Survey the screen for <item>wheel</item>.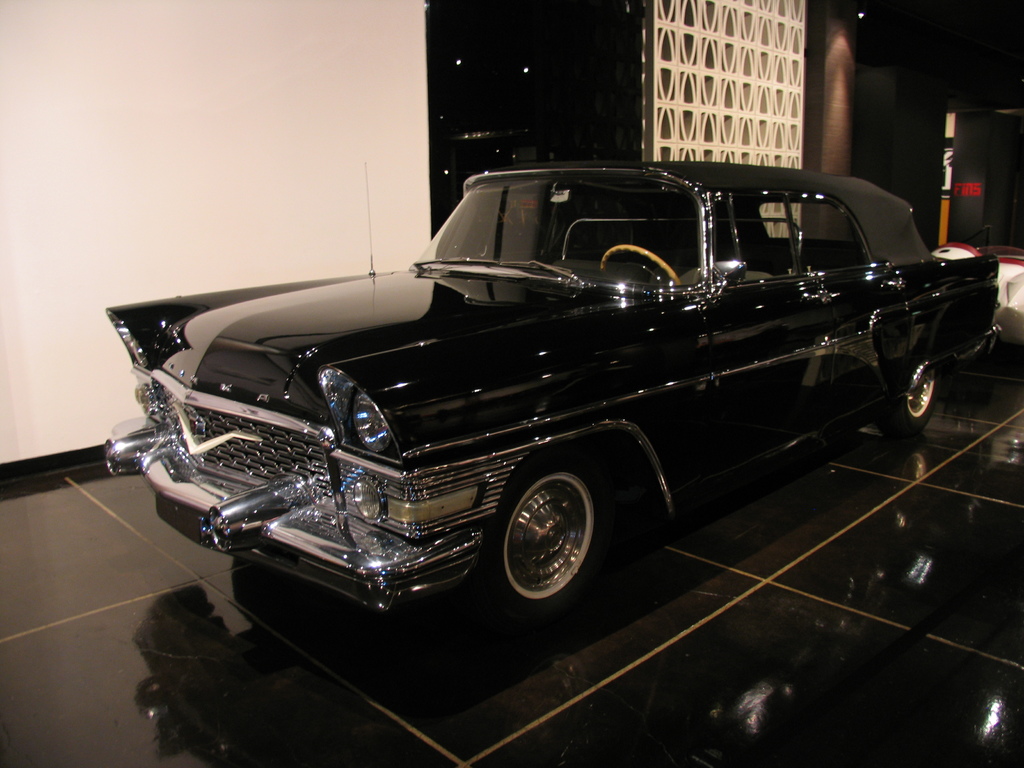
Survey found: select_region(596, 241, 689, 291).
